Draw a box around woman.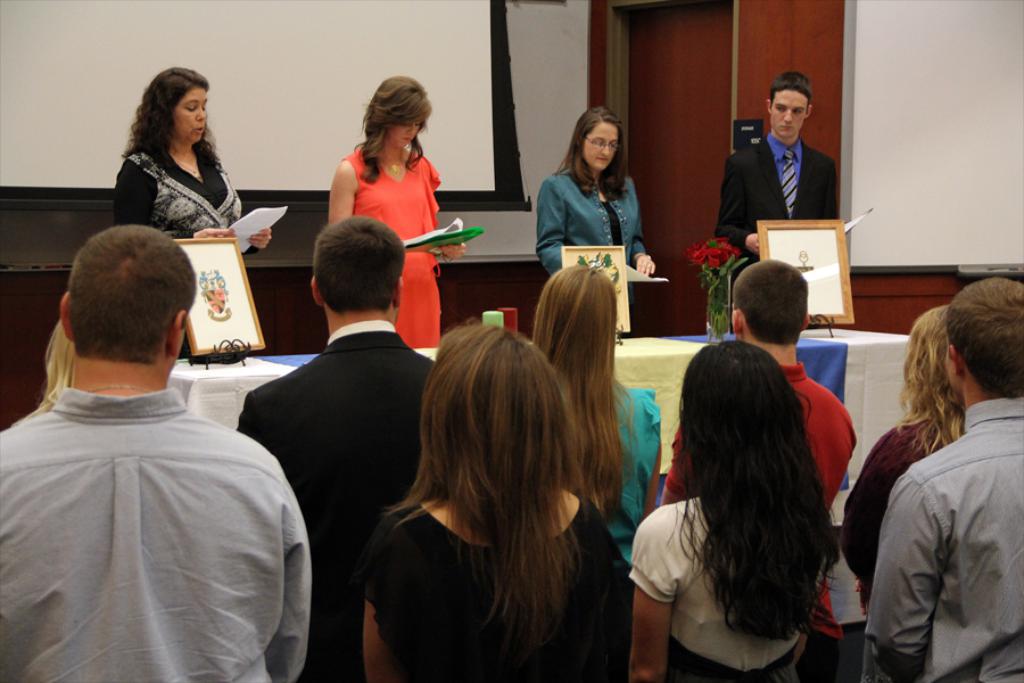
bbox=(522, 90, 677, 339).
